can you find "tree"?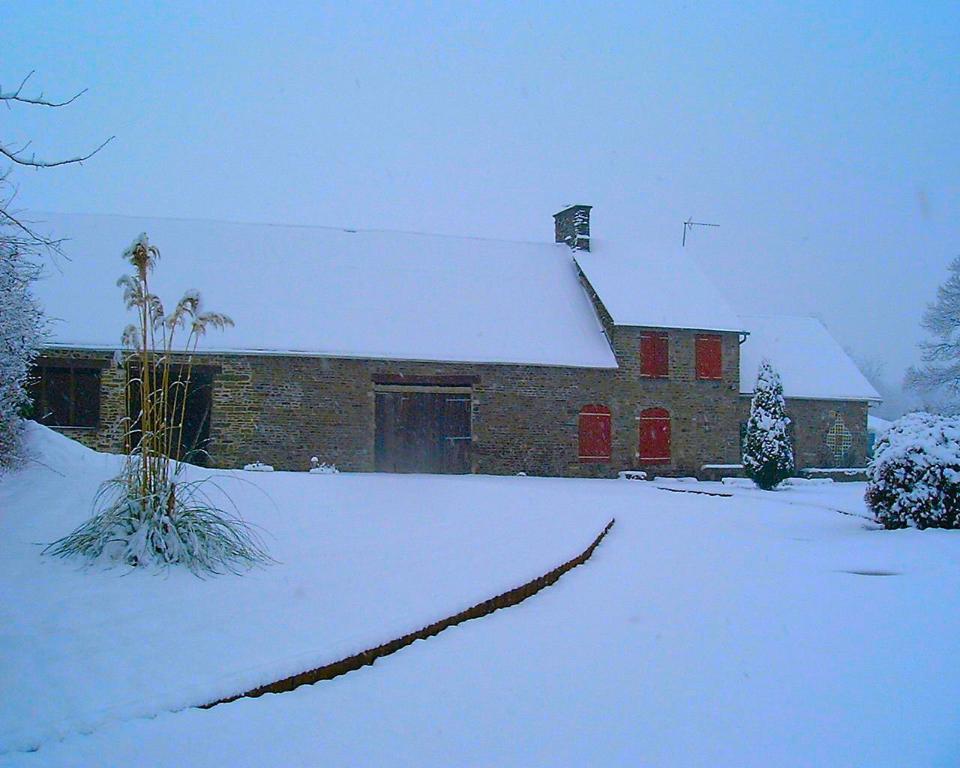
Yes, bounding box: {"x1": 743, "y1": 363, "x2": 811, "y2": 490}.
